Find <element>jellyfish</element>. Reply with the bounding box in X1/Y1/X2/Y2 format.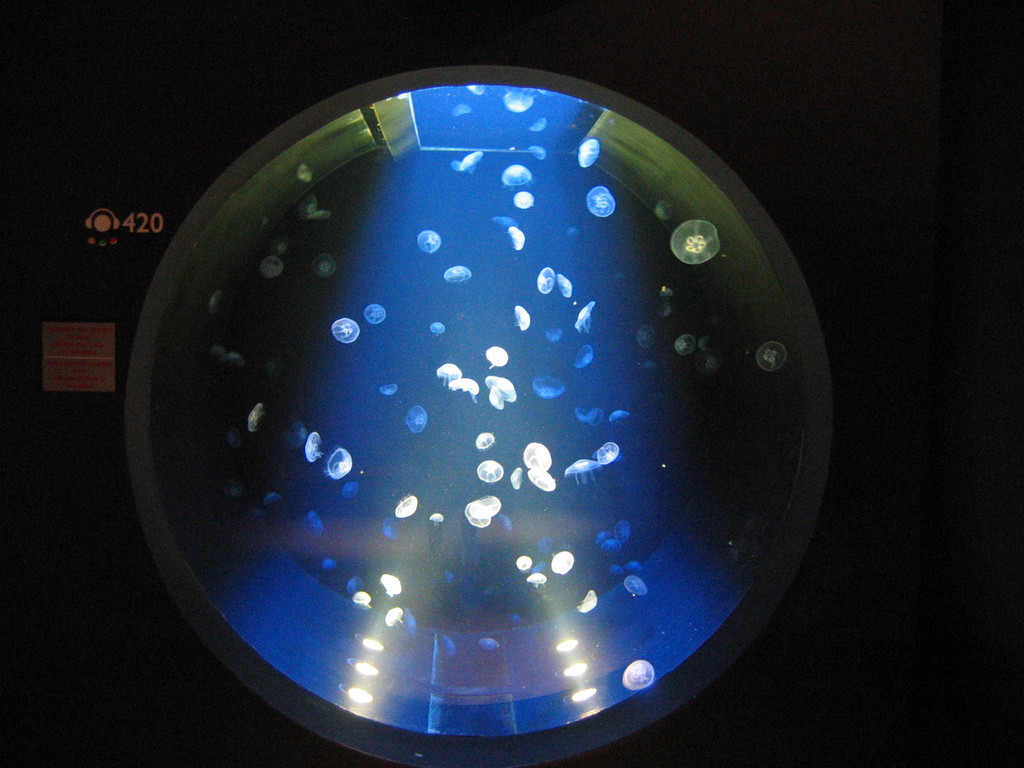
241/403/266/436.
